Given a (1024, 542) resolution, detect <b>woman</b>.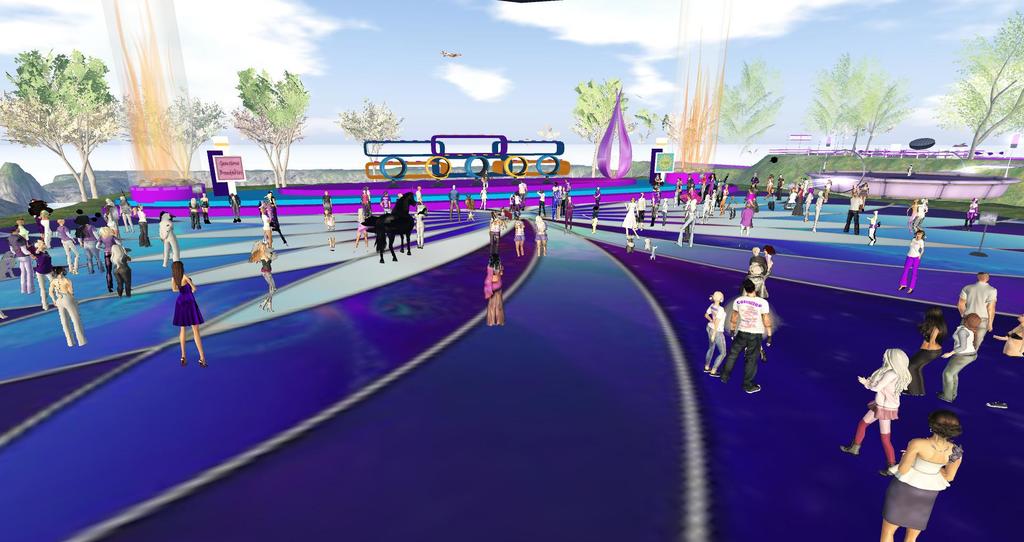
(left=249, top=242, right=275, bottom=309).
